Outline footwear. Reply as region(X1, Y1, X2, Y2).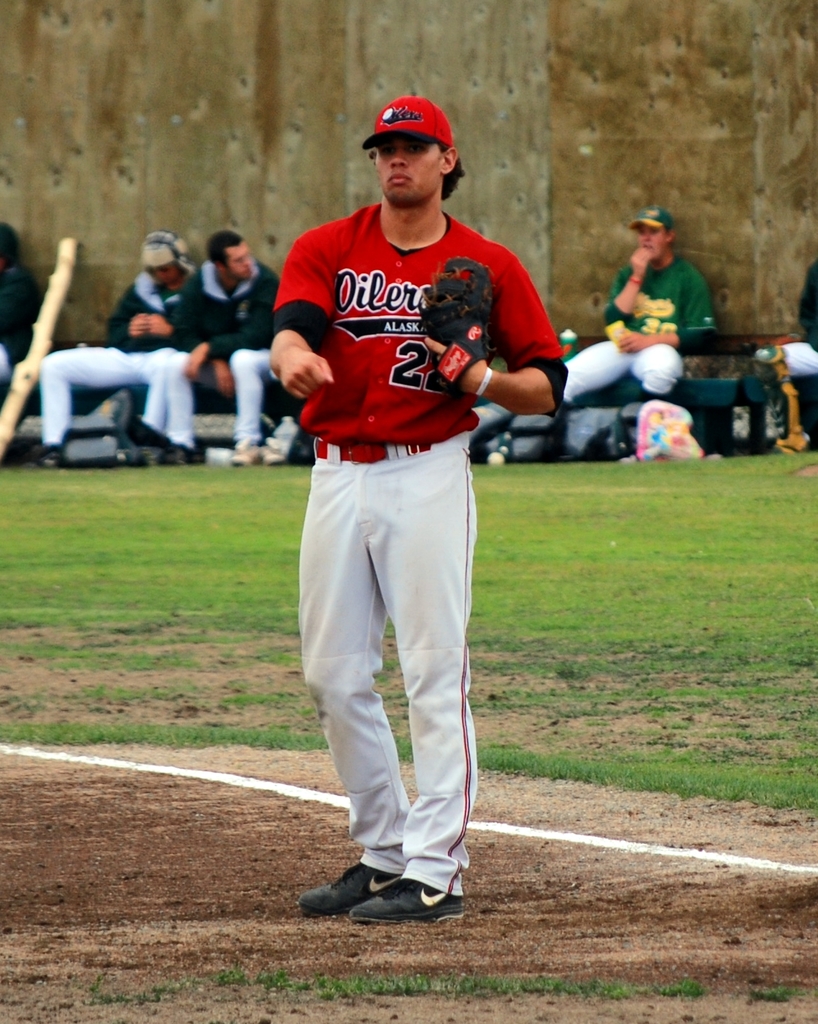
region(299, 863, 384, 918).
